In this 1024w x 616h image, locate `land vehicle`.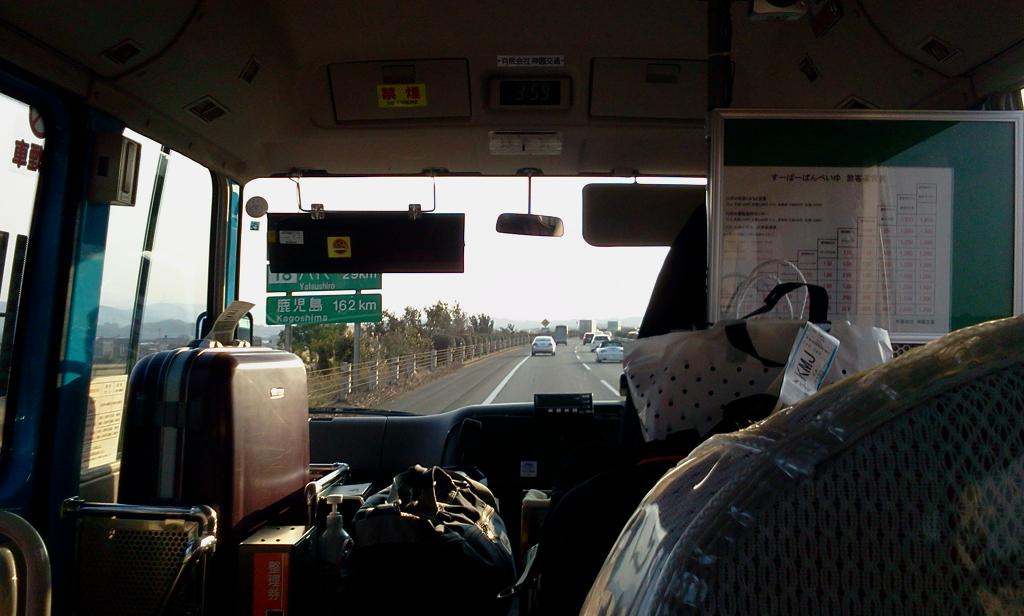
Bounding box: locate(626, 327, 637, 340).
